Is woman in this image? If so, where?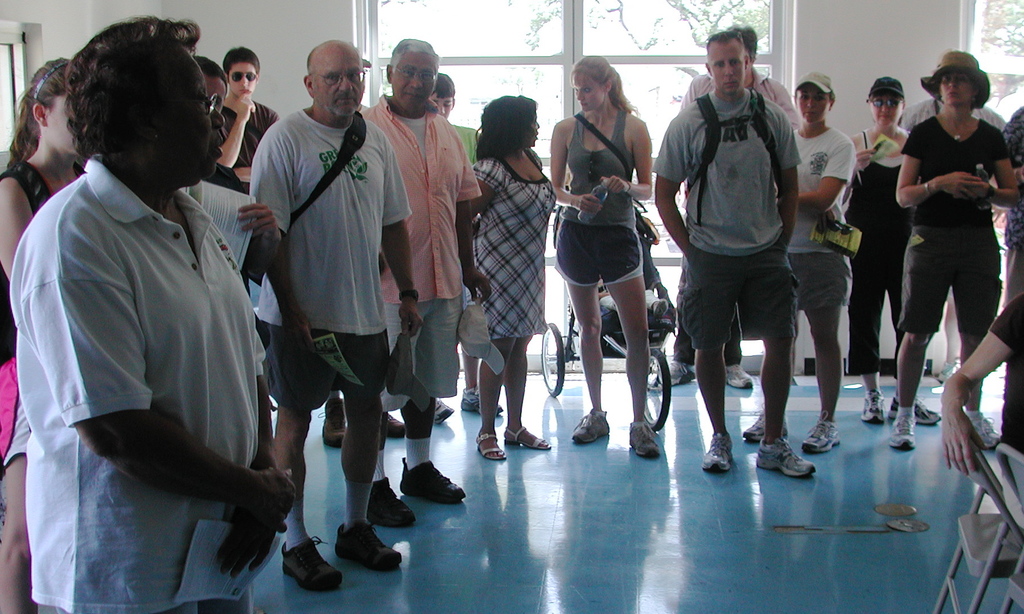
Yes, at bbox=[0, 51, 116, 613].
